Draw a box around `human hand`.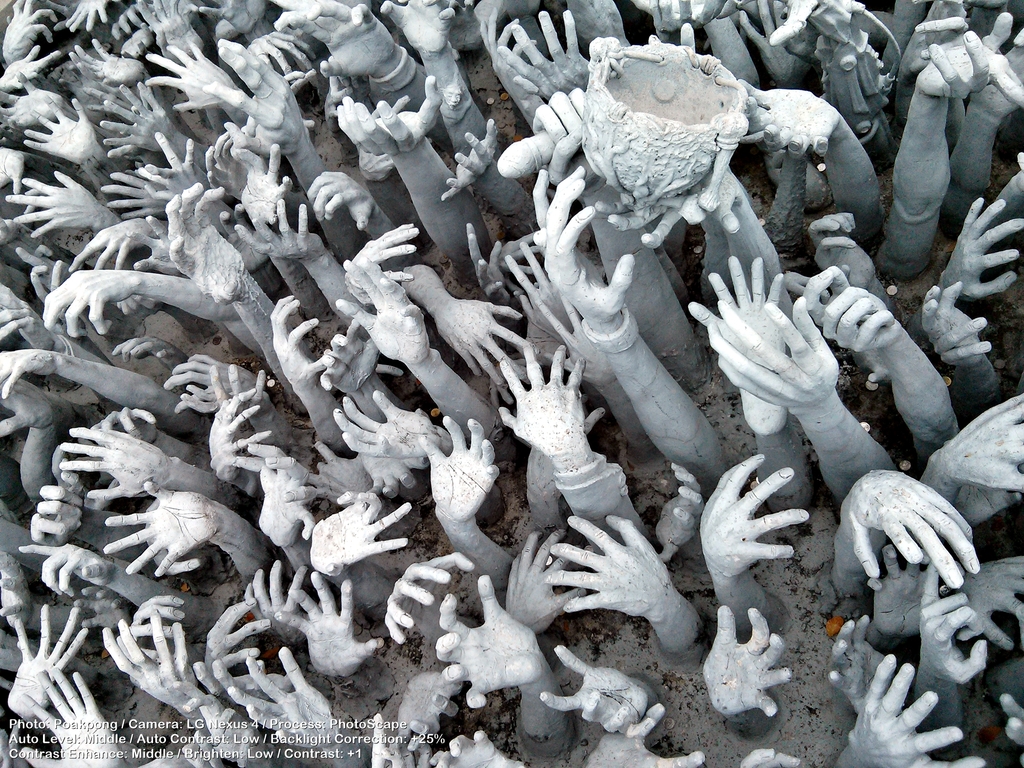
rect(60, 214, 153, 275).
